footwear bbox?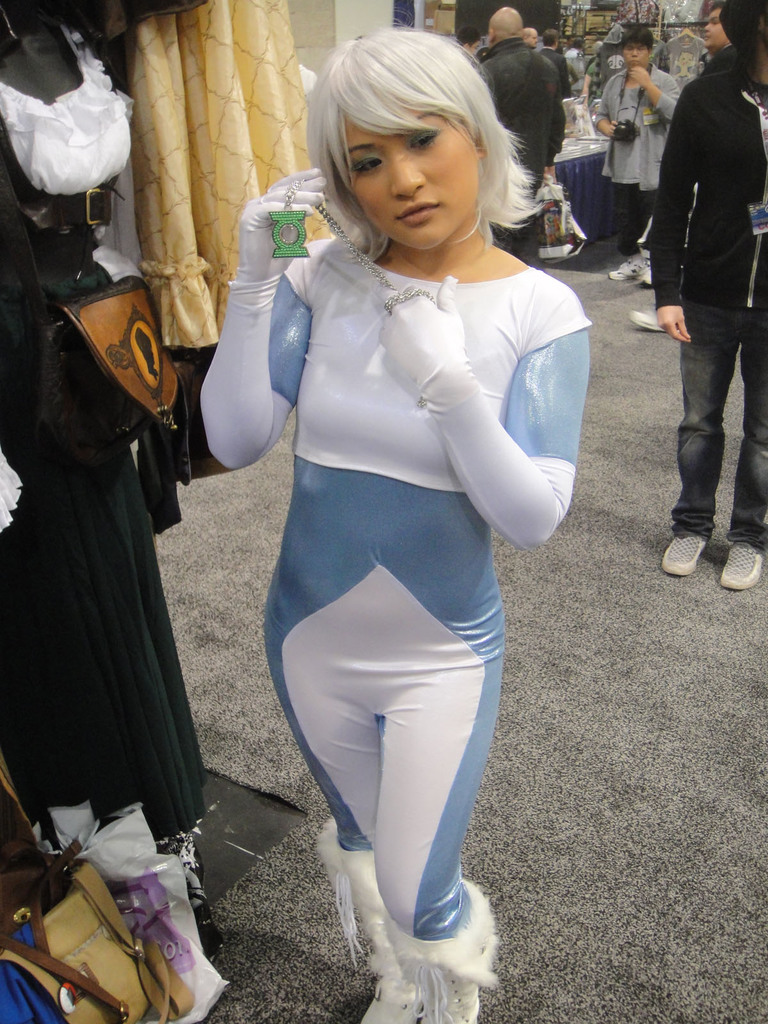
Rect(605, 247, 642, 284)
